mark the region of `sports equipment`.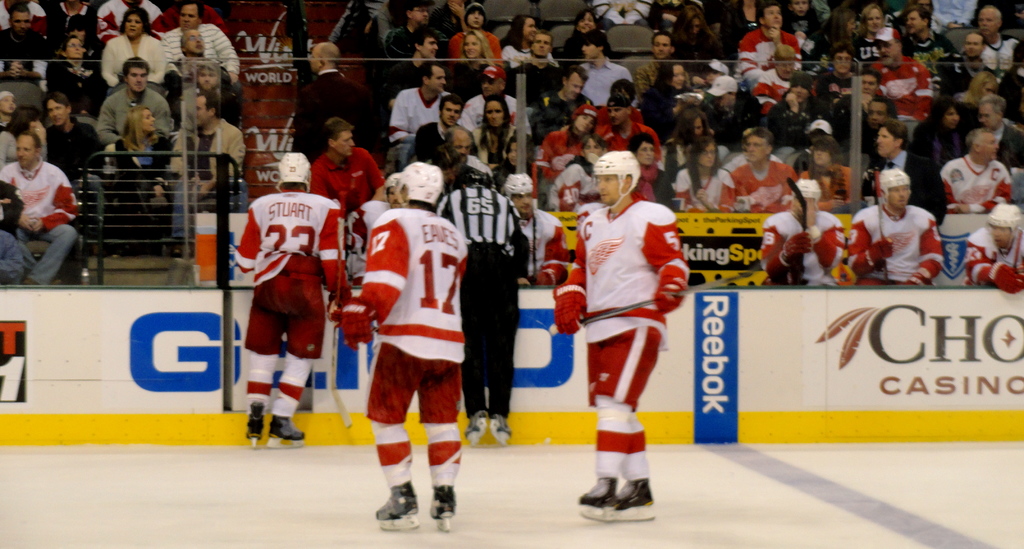
Region: (left=401, top=164, right=444, bottom=205).
